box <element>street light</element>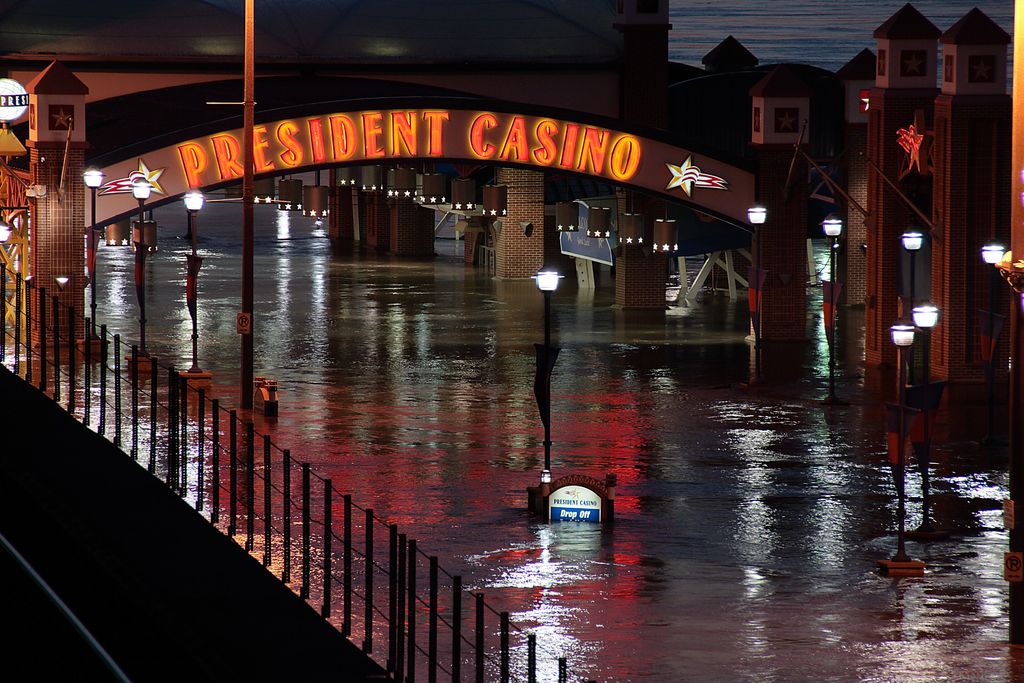
select_region(79, 164, 108, 343)
